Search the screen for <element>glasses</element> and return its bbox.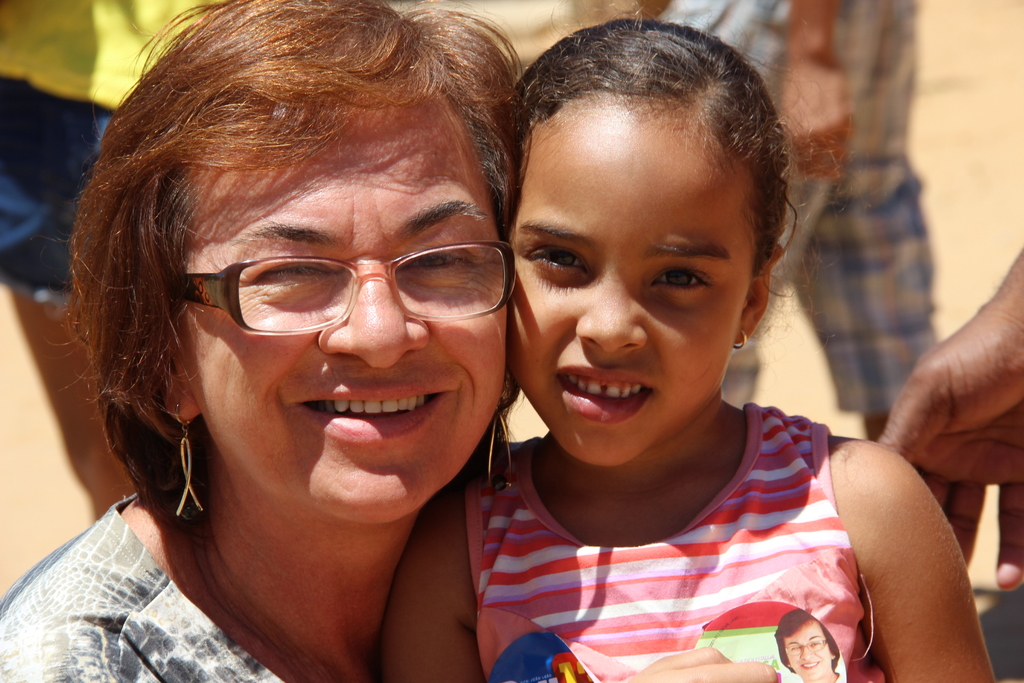
Found: bbox(174, 213, 502, 336).
